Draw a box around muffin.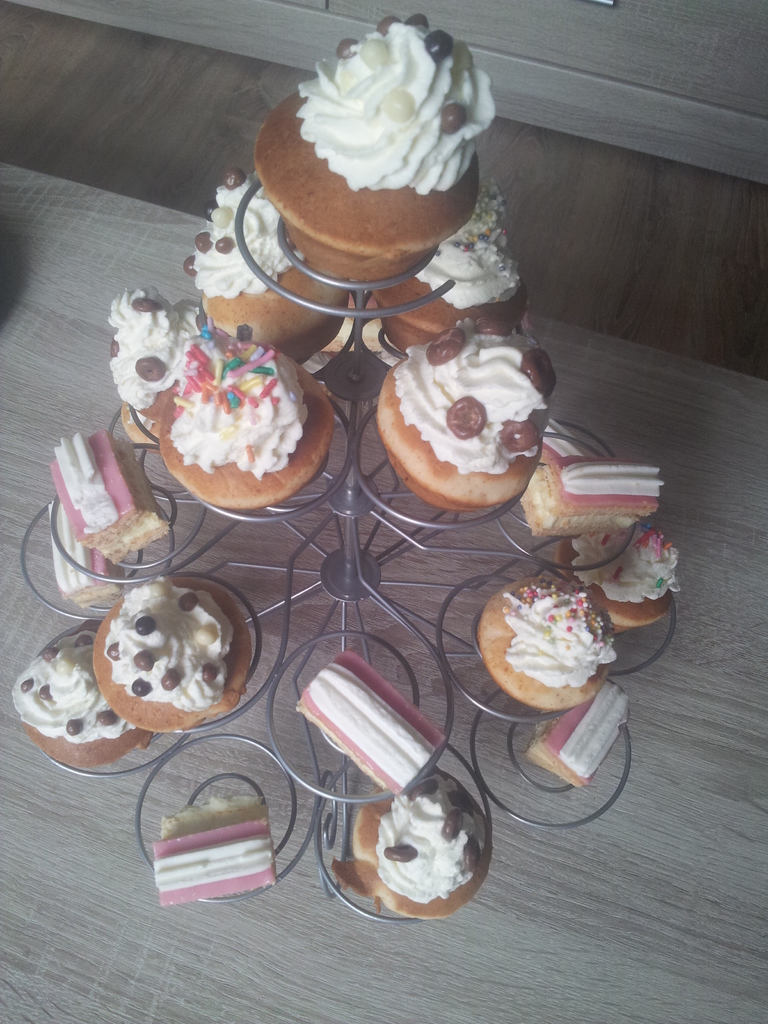
bbox=(6, 618, 152, 767).
